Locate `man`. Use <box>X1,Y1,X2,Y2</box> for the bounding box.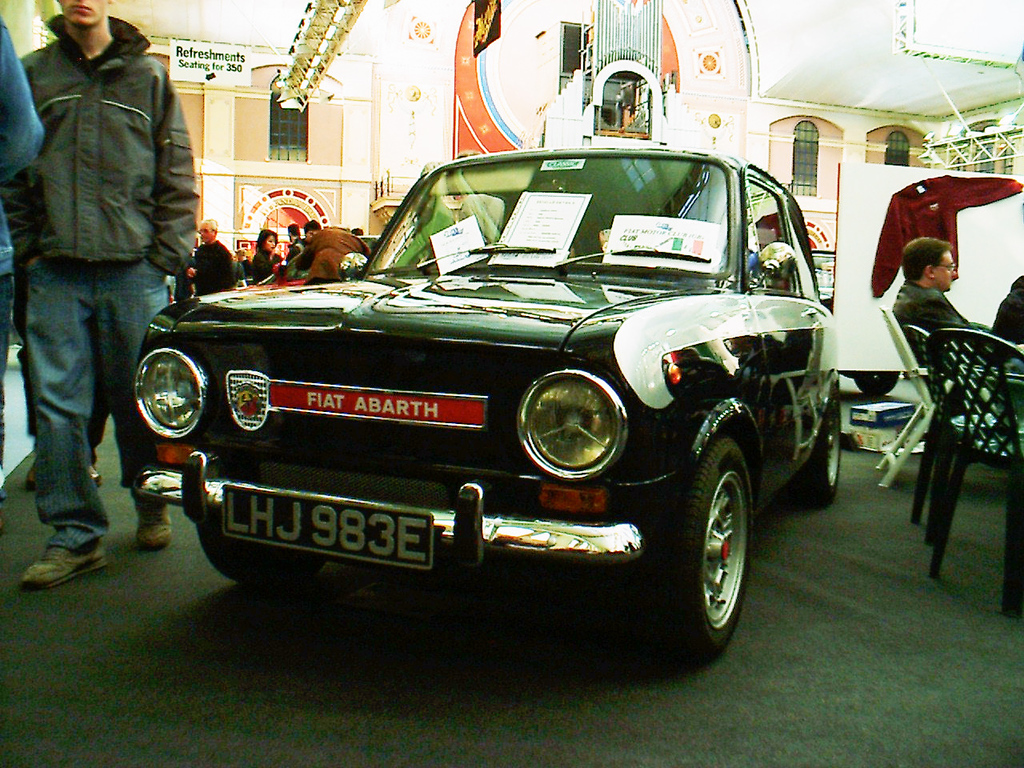
<box>892,234,1023,410</box>.
